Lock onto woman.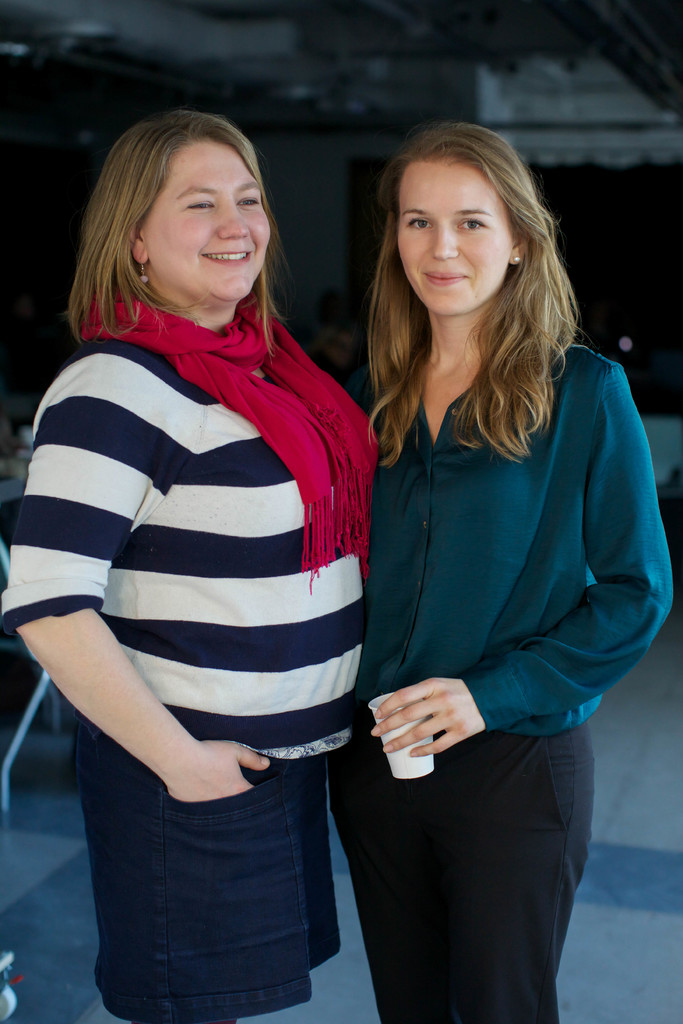
Locked: Rect(32, 83, 420, 996).
